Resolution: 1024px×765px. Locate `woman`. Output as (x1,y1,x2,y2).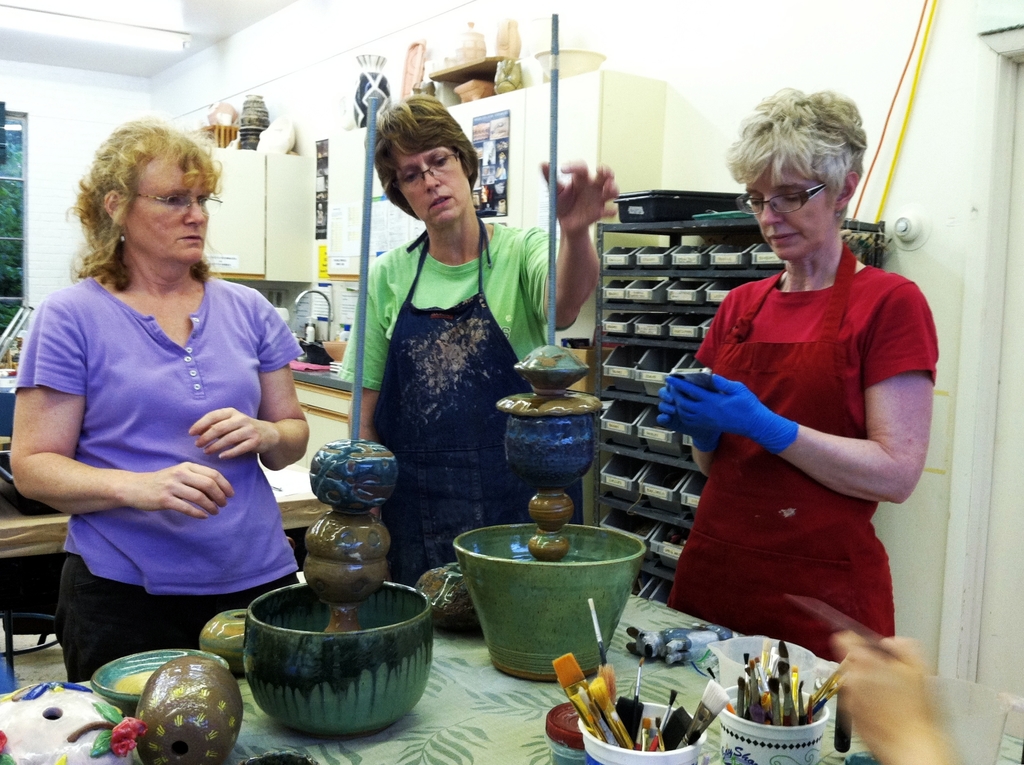
(6,121,313,684).
